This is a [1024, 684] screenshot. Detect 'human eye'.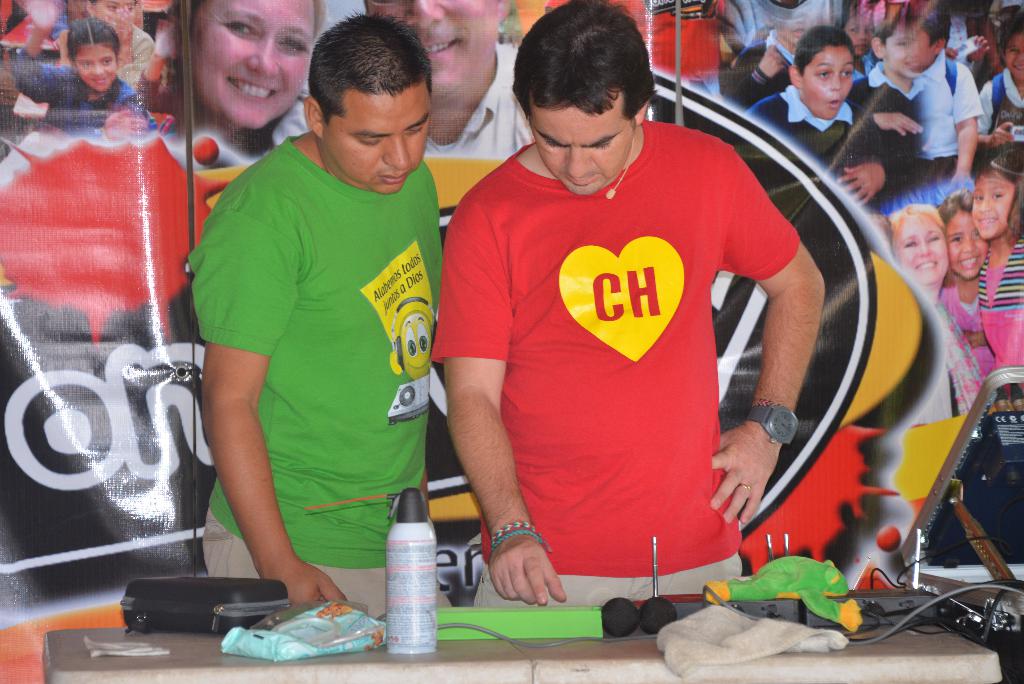
282:34:308:53.
